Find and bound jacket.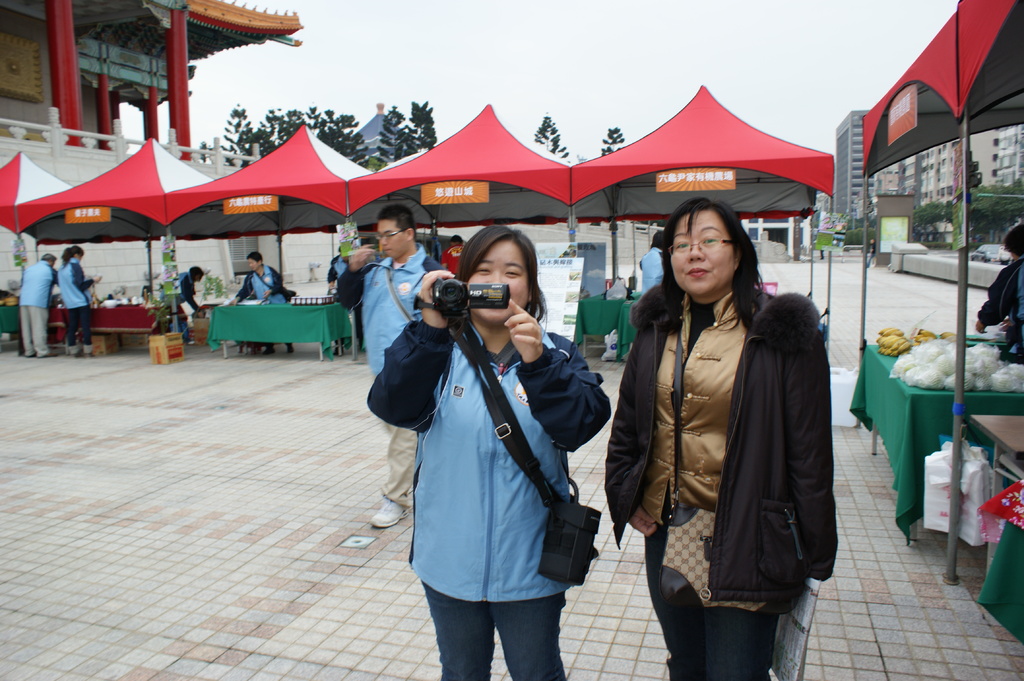
Bound: (left=628, top=229, right=842, bottom=609).
